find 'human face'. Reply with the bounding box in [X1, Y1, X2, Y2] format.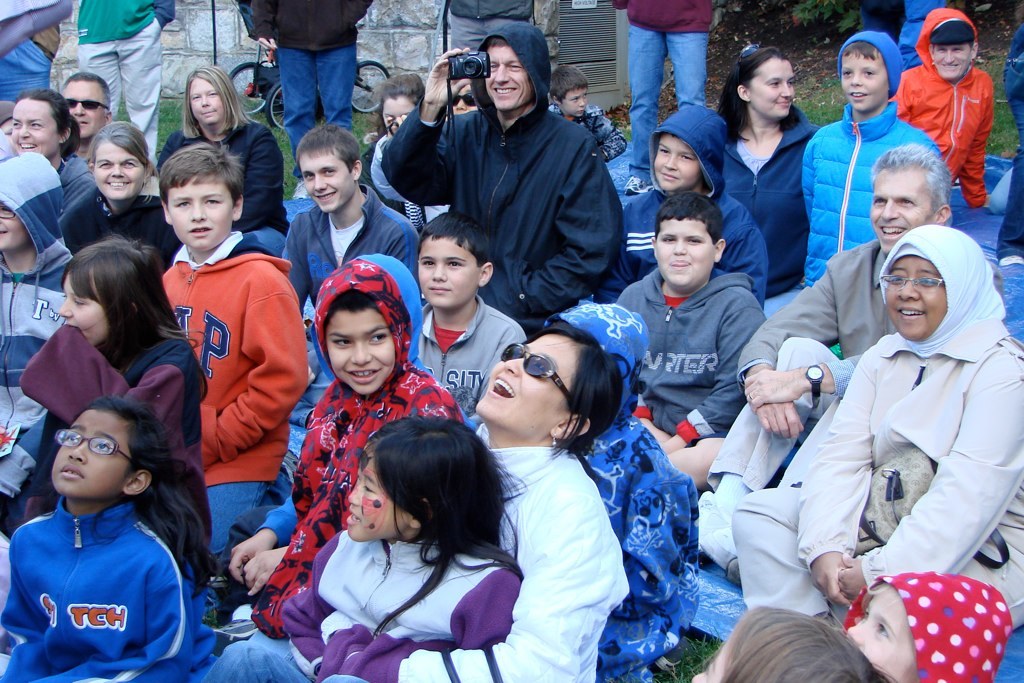
[448, 83, 479, 116].
